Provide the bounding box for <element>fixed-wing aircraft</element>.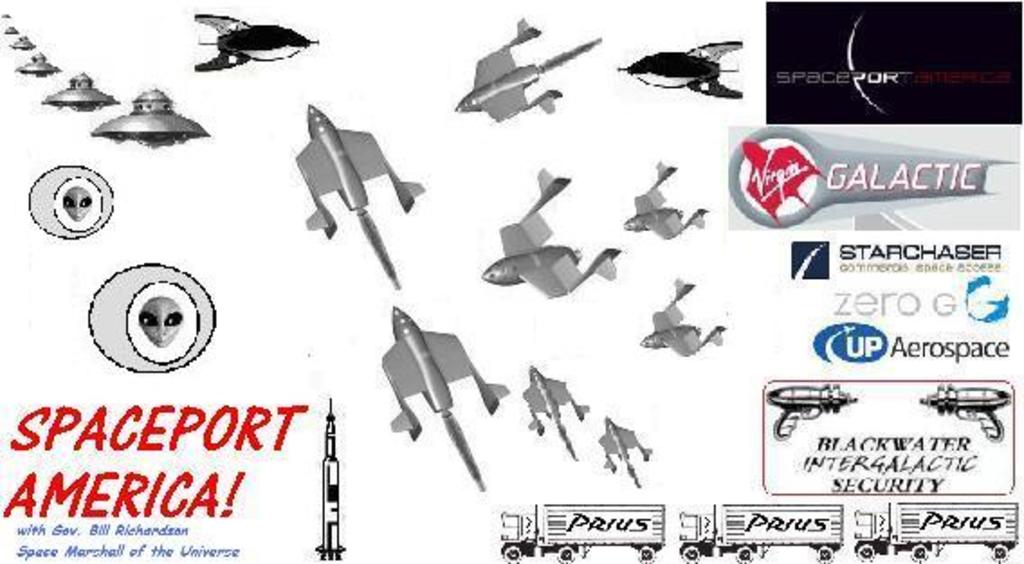
pyautogui.locateOnScreen(615, 34, 743, 106).
